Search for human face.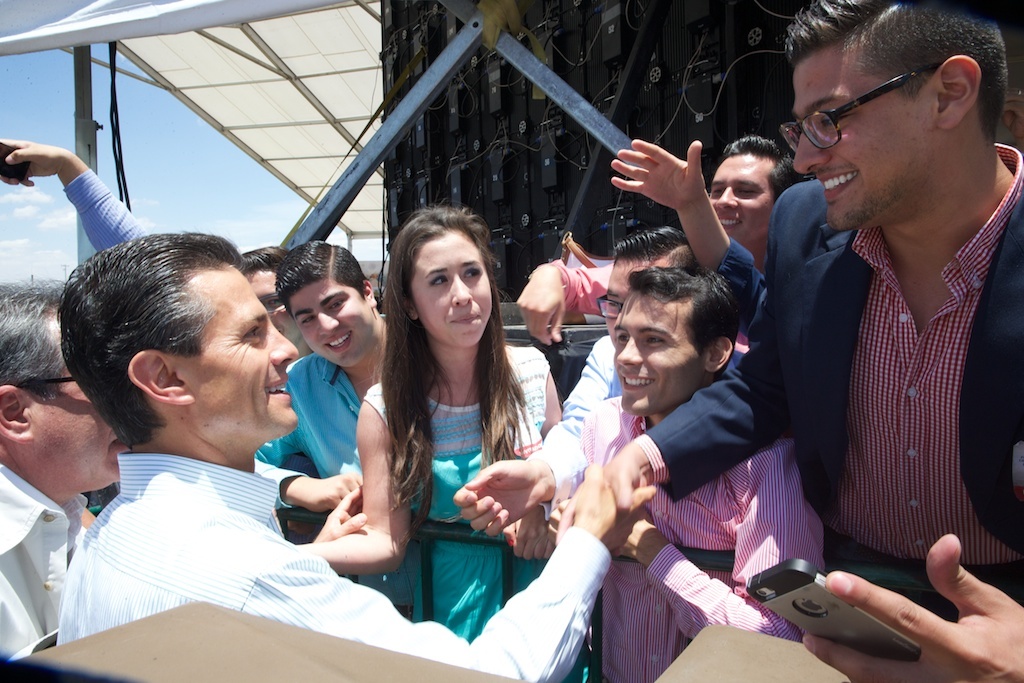
Found at bbox=(604, 257, 672, 343).
